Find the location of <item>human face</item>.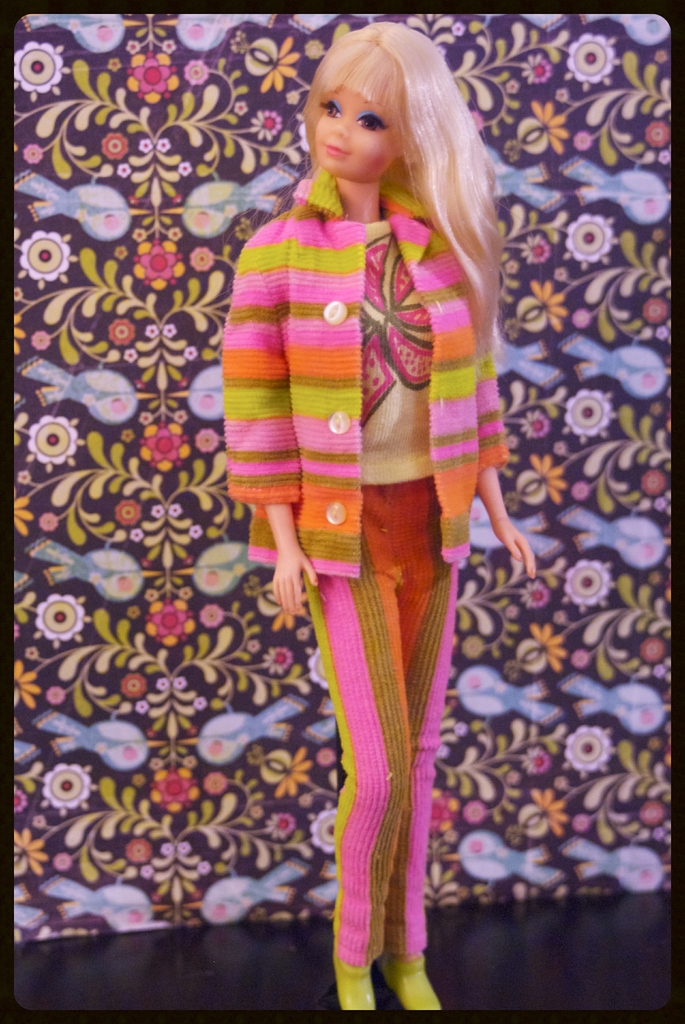
Location: x1=314 y1=83 x2=401 y2=182.
